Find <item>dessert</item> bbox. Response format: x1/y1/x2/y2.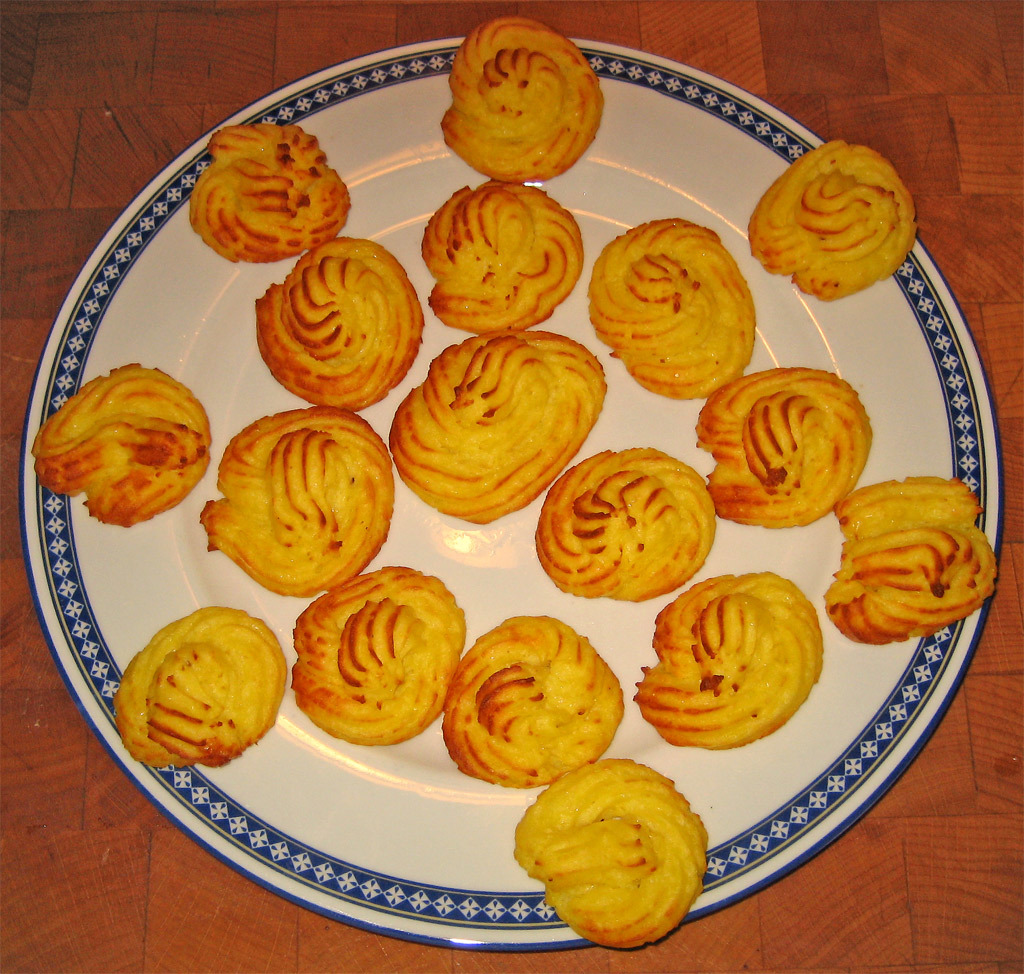
712/375/854/527.
